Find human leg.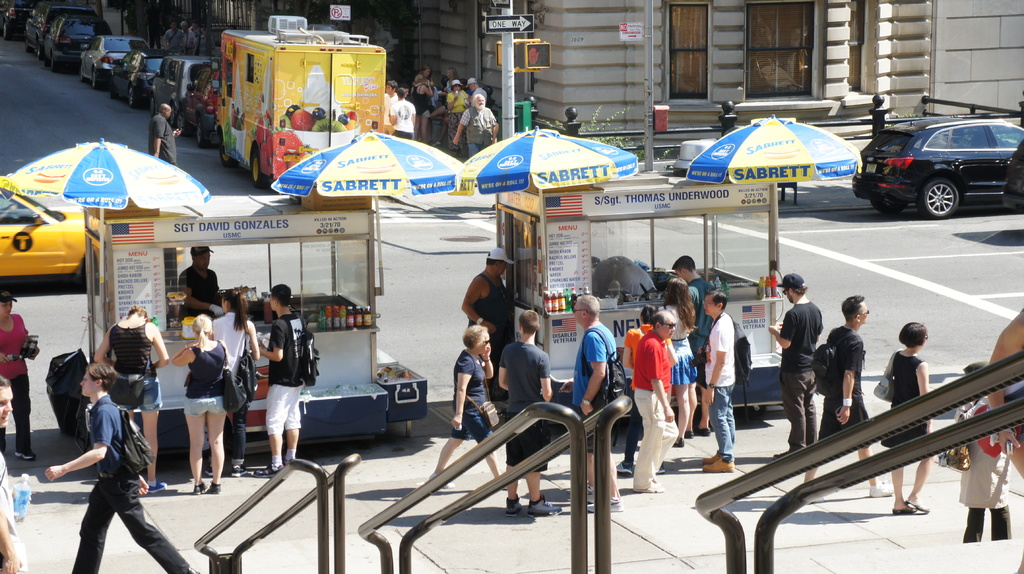
(x1=290, y1=392, x2=298, y2=465).
